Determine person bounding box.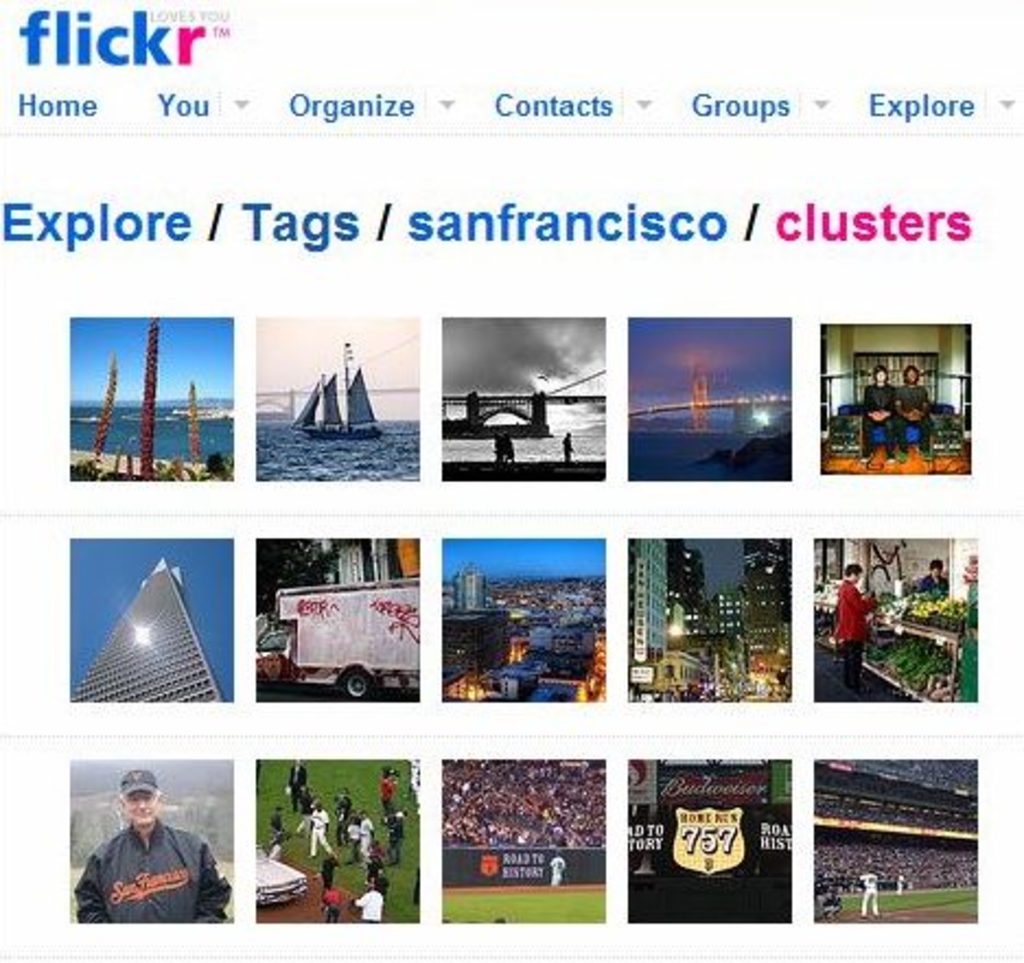
Determined: <region>858, 871, 880, 917</region>.
